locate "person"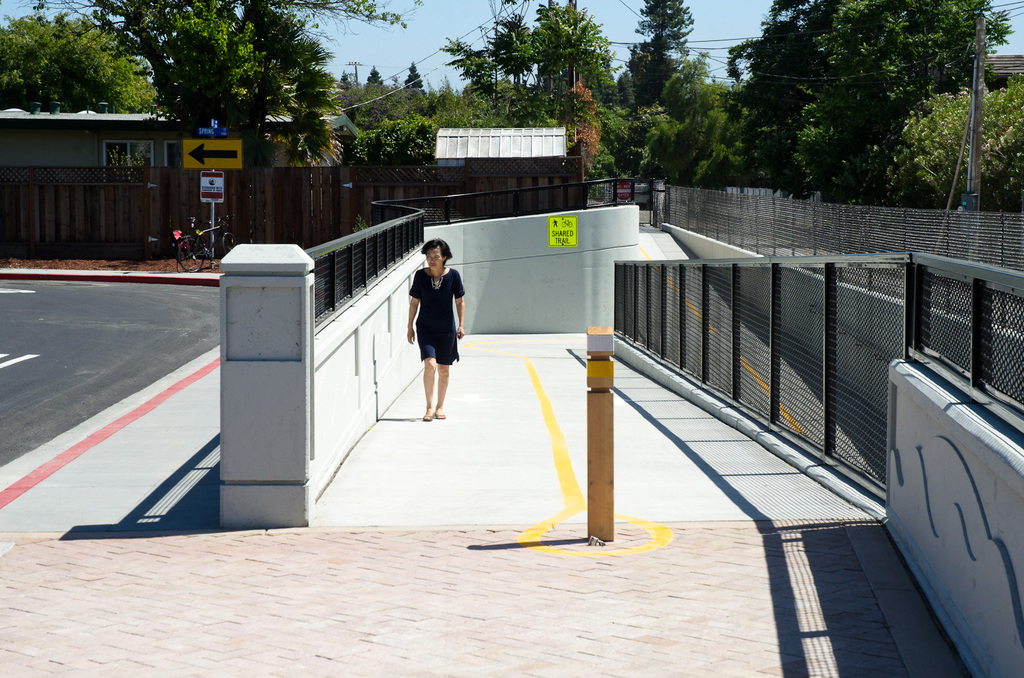
bbox=(404, 238, 468, 427)
